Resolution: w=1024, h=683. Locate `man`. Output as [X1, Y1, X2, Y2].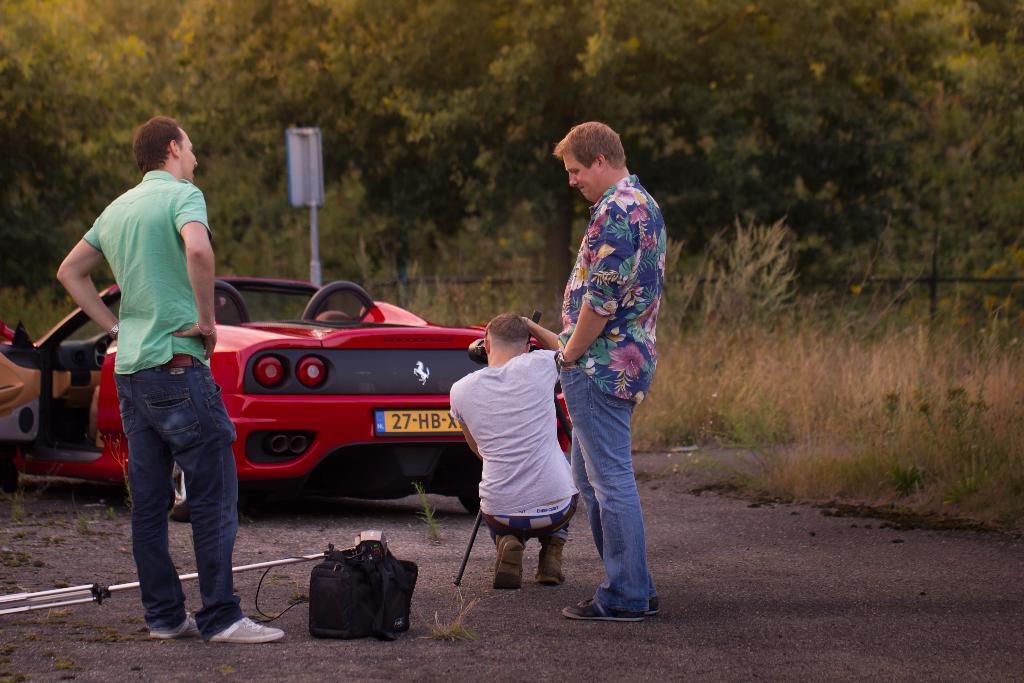
[54, 116, 282, 639].
